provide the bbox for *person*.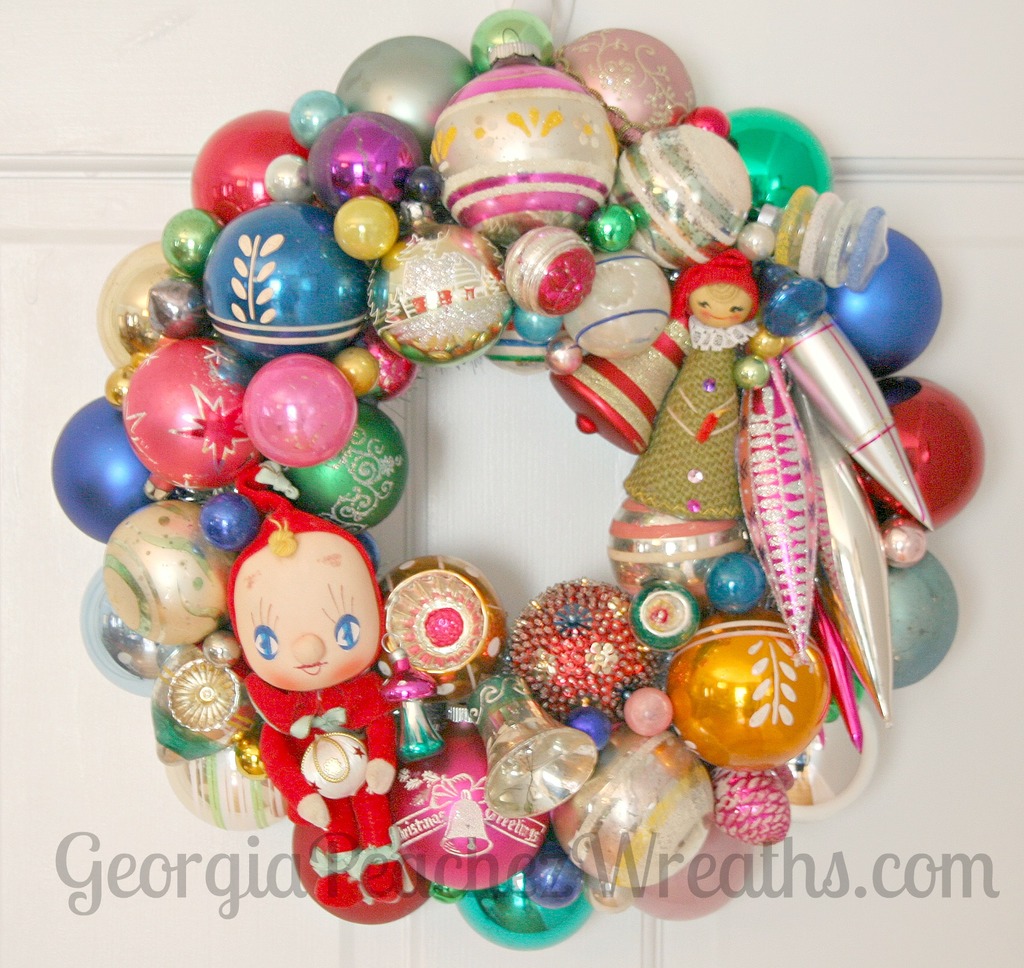
BBox(619, 244, 766, 519).
